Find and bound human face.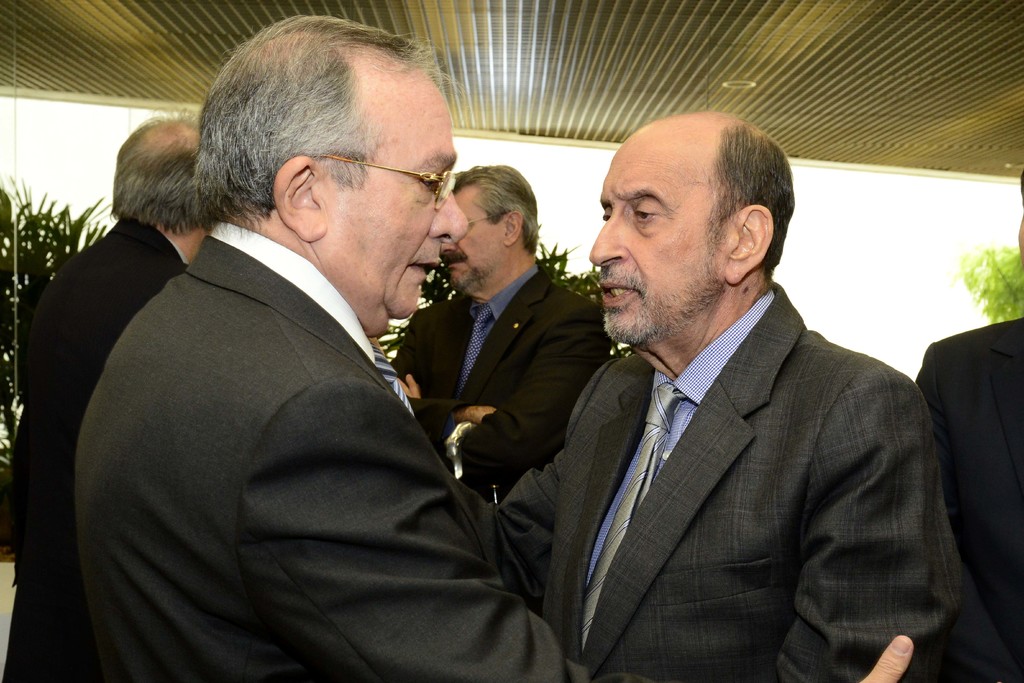
Bound: locate(445, 186, 500, 273).
